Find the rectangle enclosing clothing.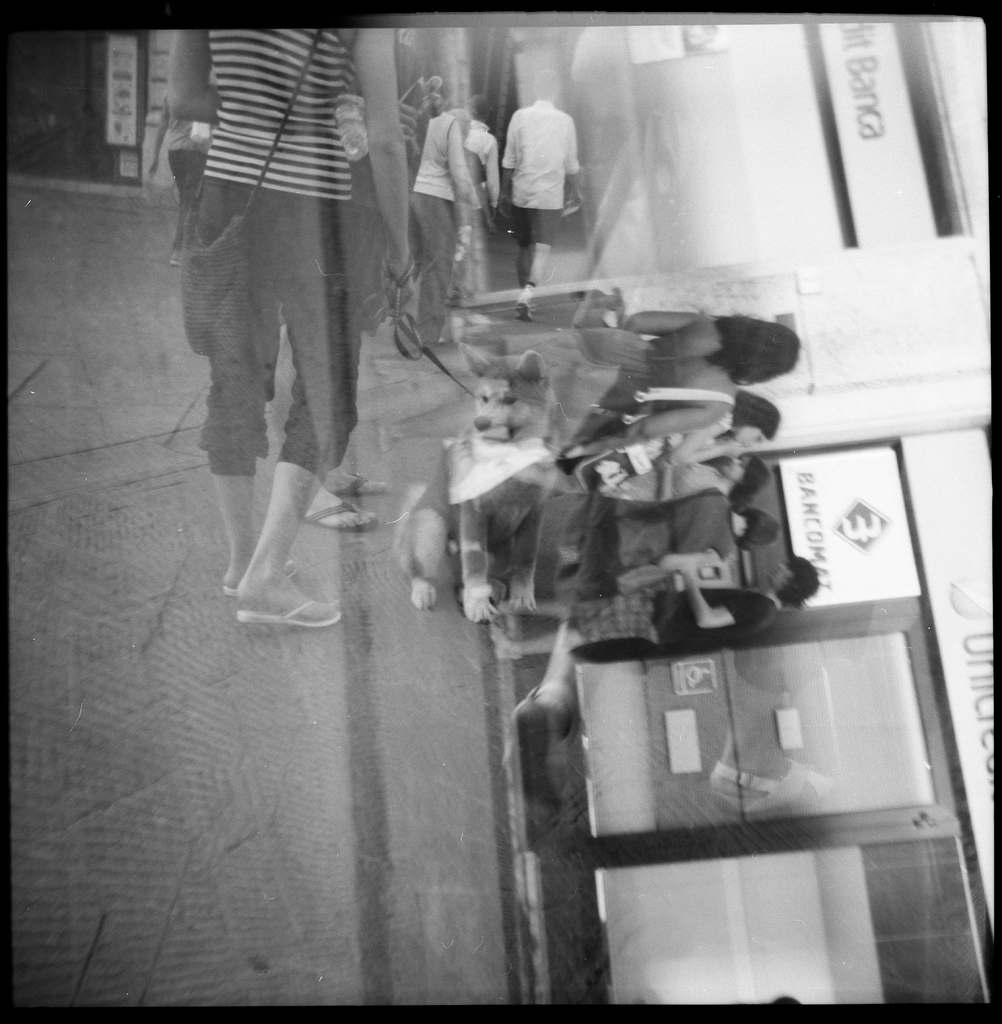
detection(412, 111, 455, 347).
